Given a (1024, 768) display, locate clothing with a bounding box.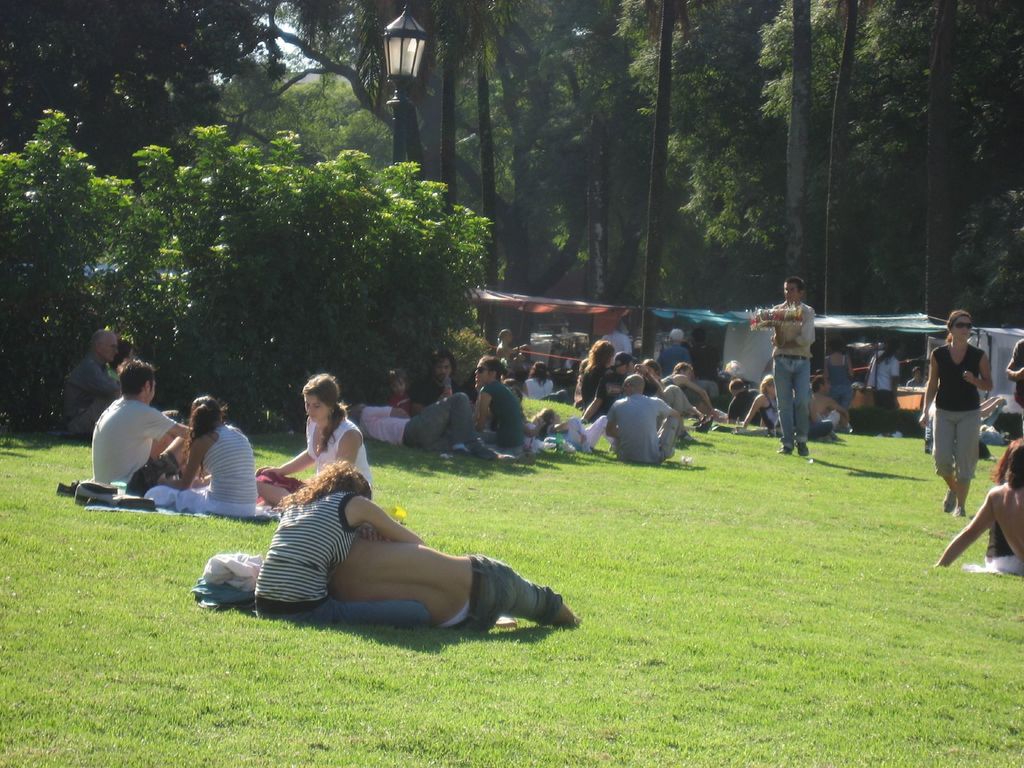
Located: select_region(868, 352, 900, 426).
